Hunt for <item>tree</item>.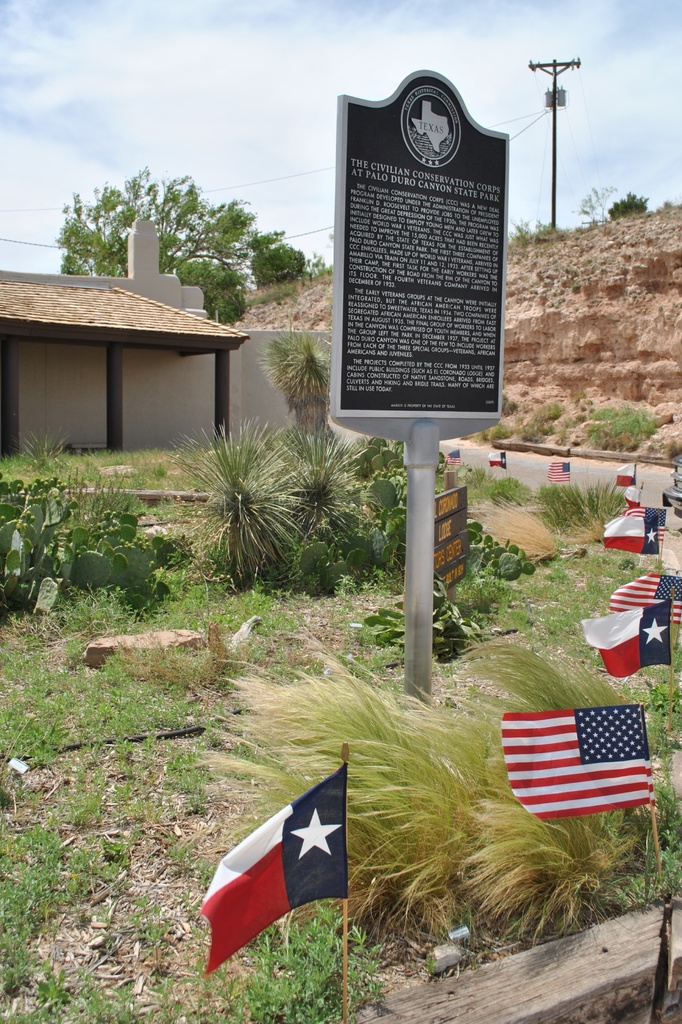
Hunted down at rect(253, 235, 309, 282).
